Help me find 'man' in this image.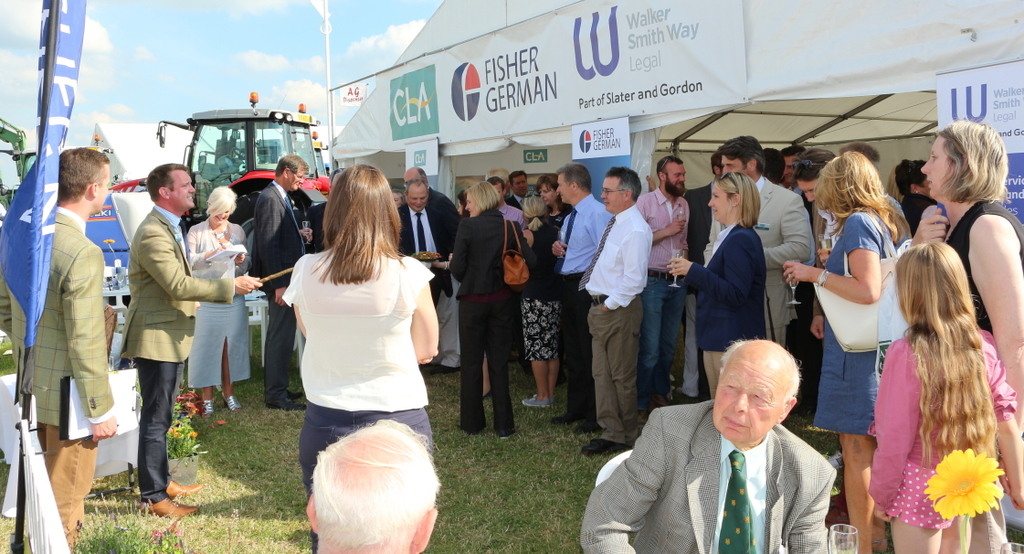
Found it: 307/420/440/553.
